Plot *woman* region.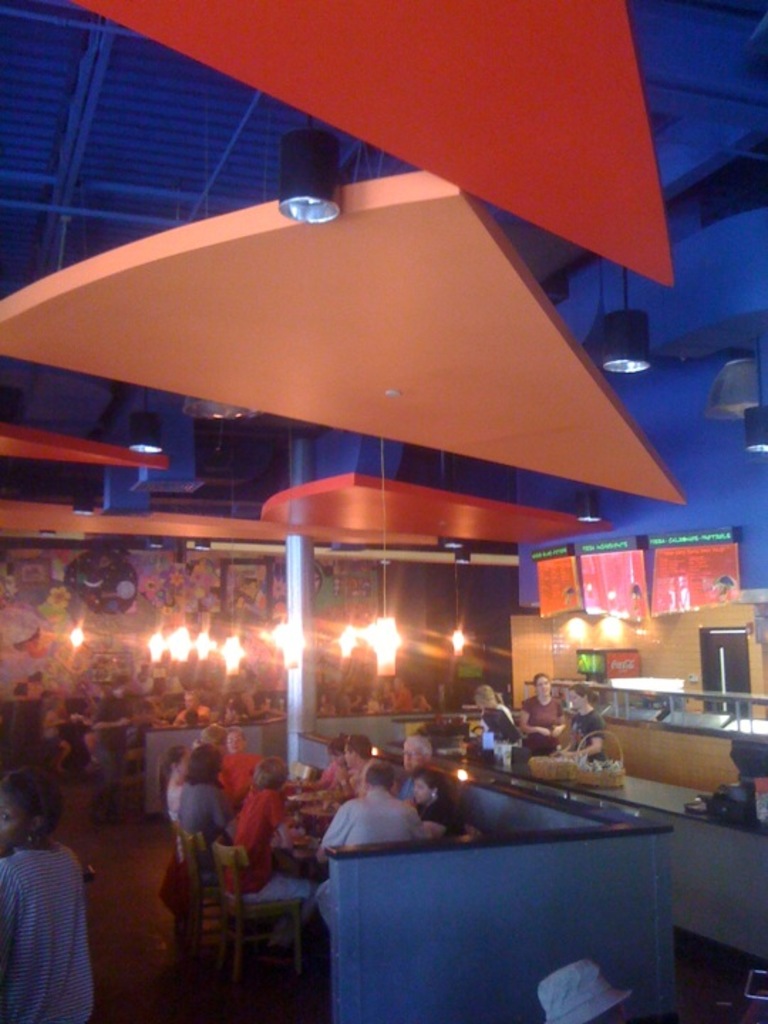
Plotted at x1=526, y1=670, x2=567, y2=747.
